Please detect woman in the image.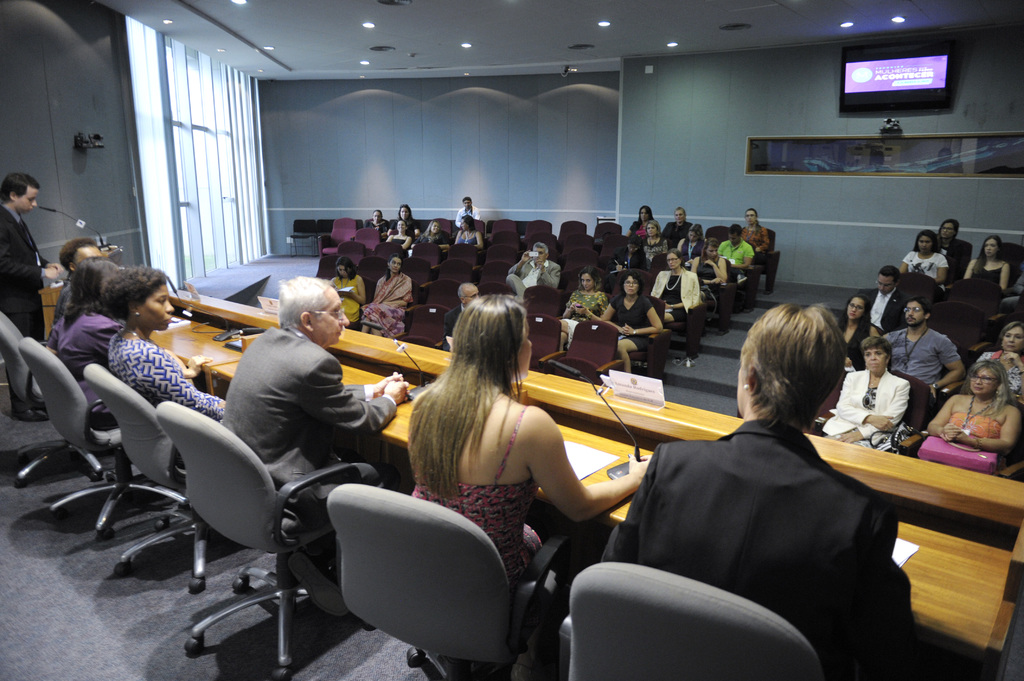
BBox(599, 269, 662, 371).
